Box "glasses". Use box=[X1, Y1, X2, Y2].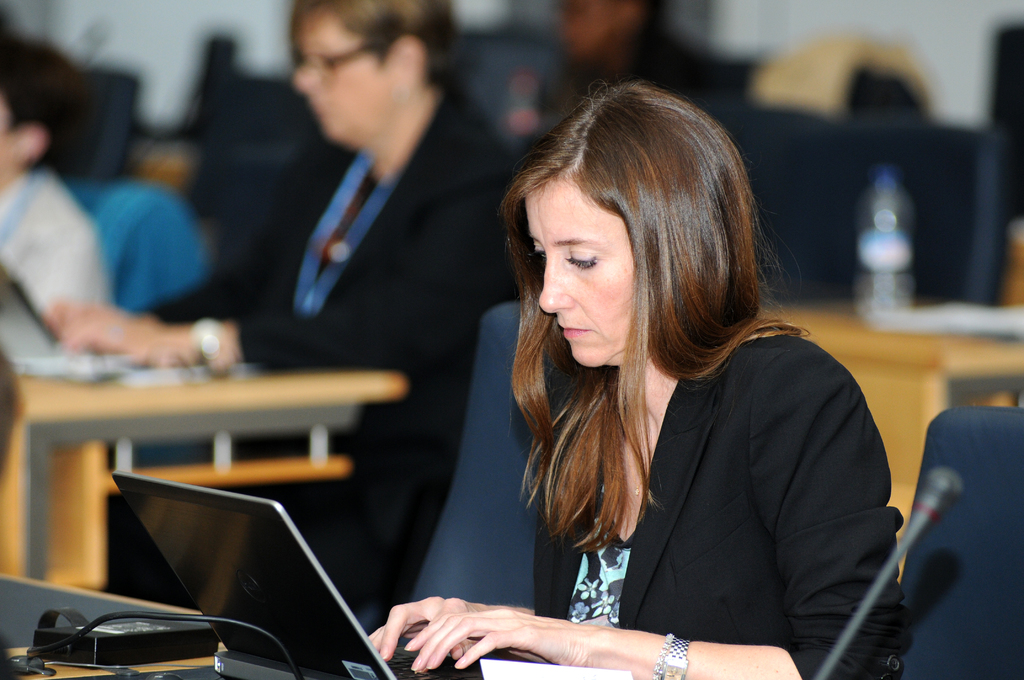
box=[297, 35, 384, 90].
